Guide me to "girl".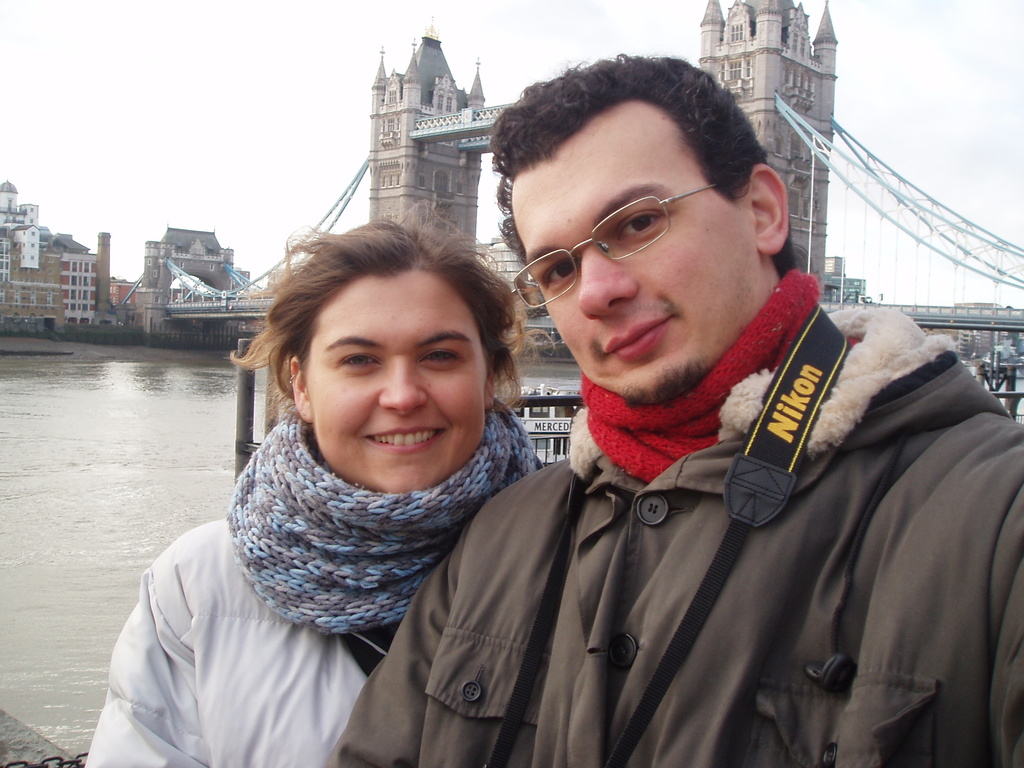
Guidance: bbox=[72, 204, 549, 765].
